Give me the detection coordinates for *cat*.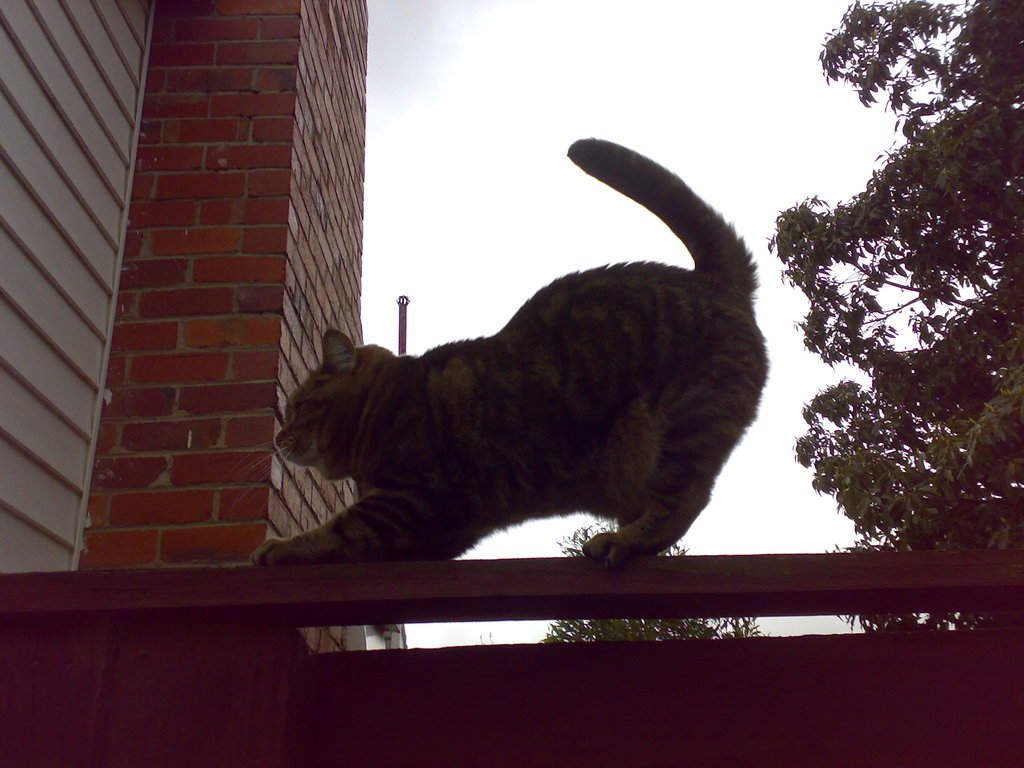
locate(256, 138, 776, 574).
